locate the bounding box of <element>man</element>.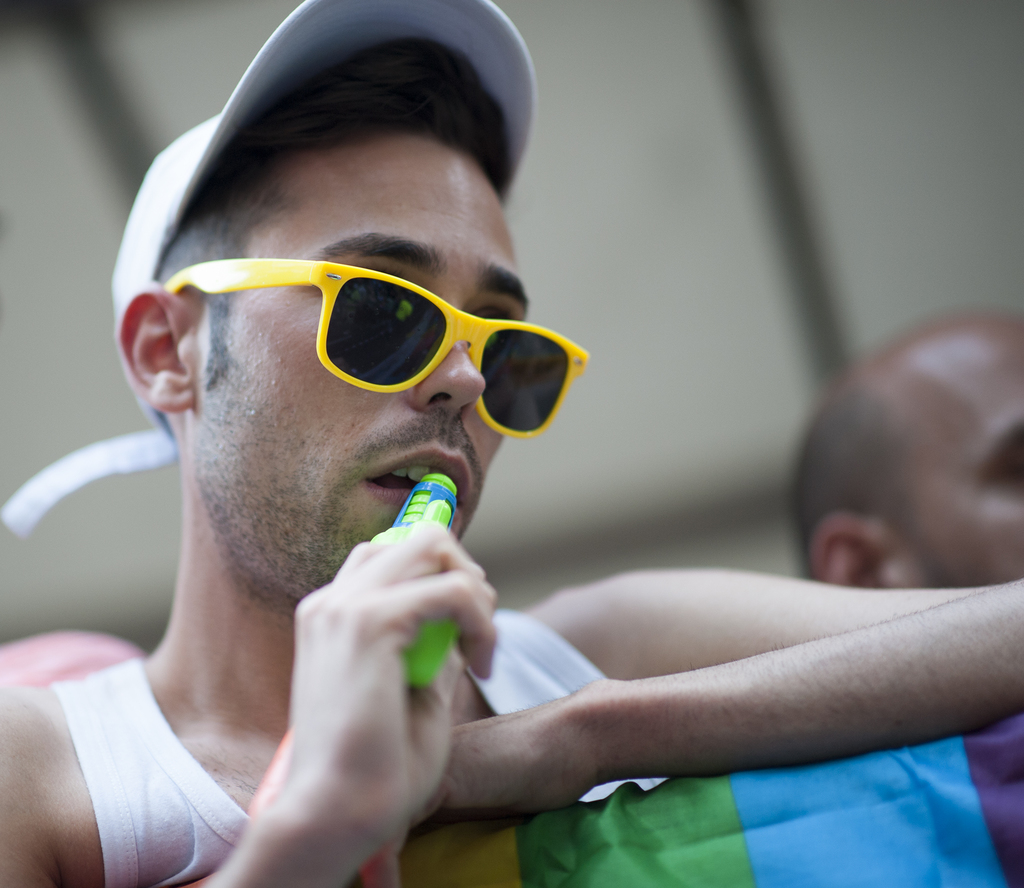
Bounding box: l=792, t=308, r=1023, b=588.
